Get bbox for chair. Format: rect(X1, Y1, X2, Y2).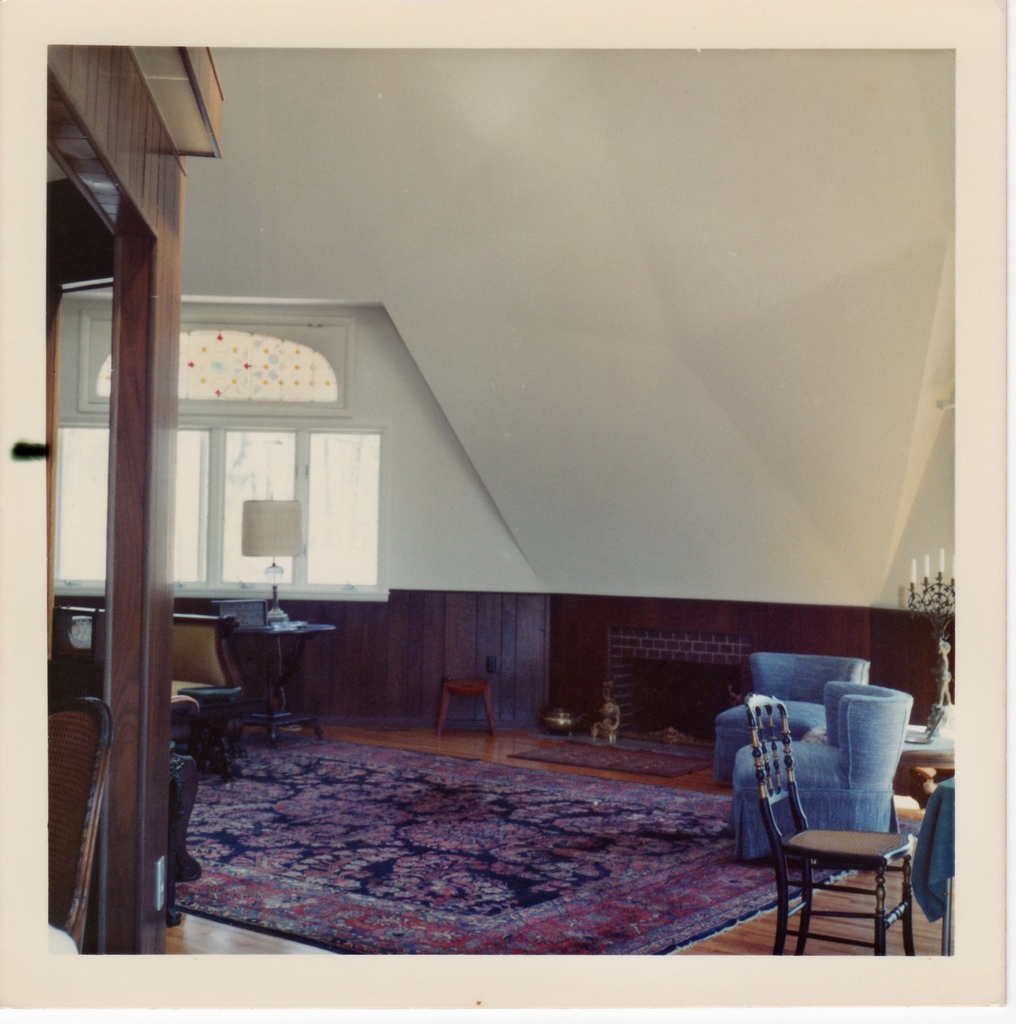
rect(712, 652, 867, 790).
